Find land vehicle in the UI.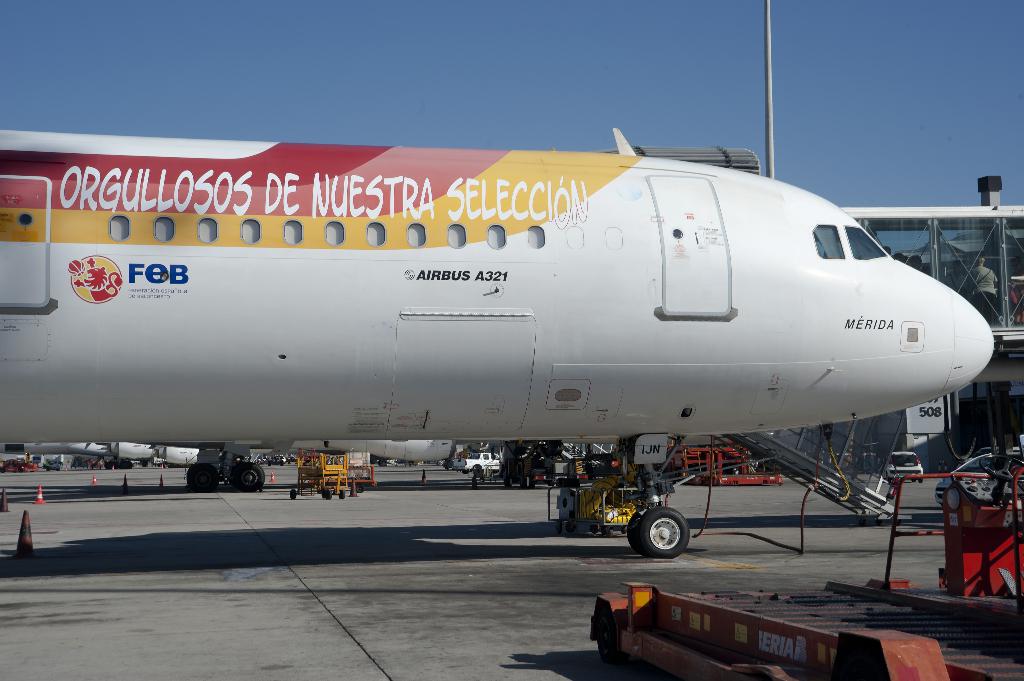
UI element at locate(888, 451, 928, 482).
